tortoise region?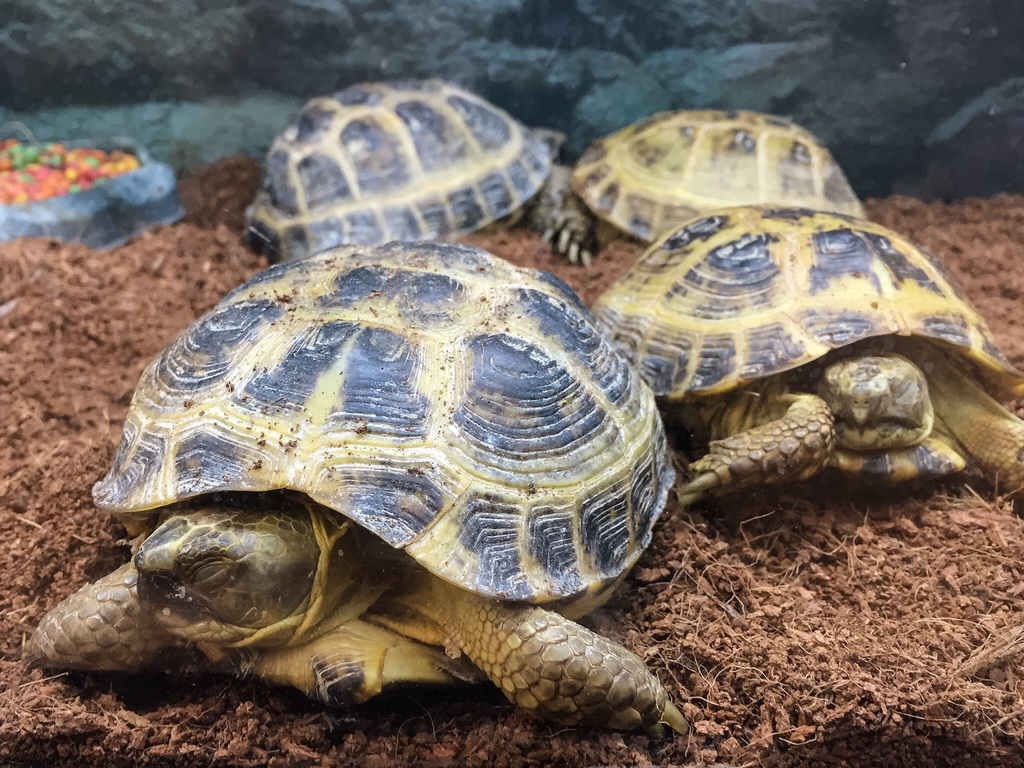
bbox(566, 105, 872, 241)
